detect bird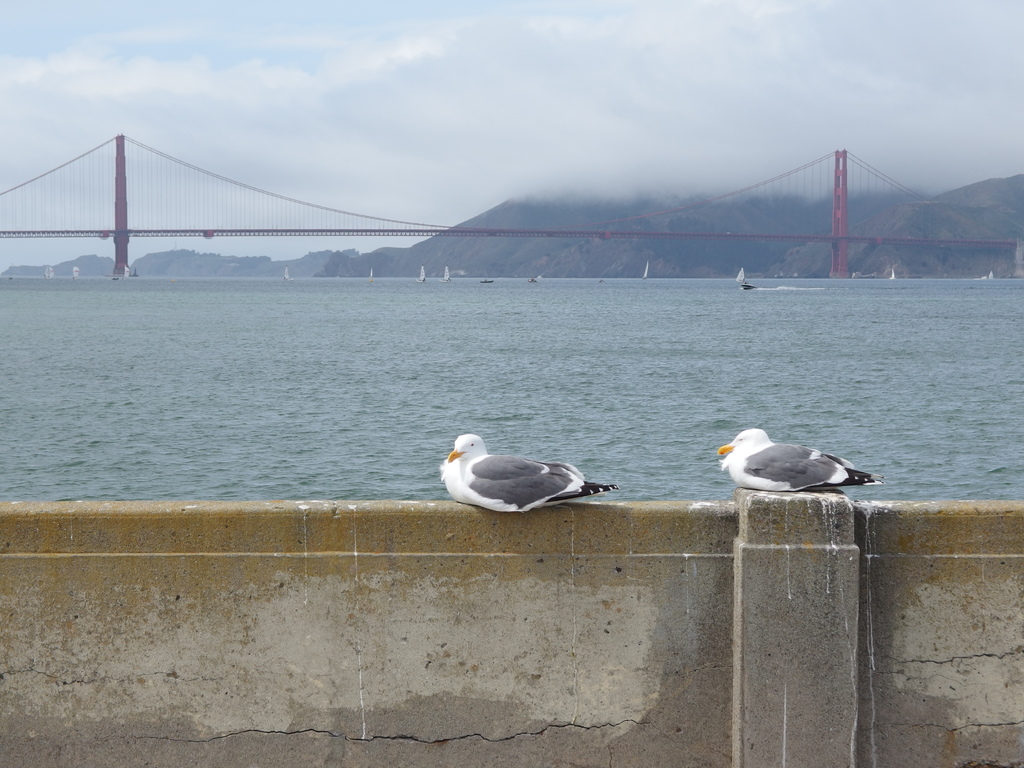
[x1=706, y1=417, x2=878, y2=508]
